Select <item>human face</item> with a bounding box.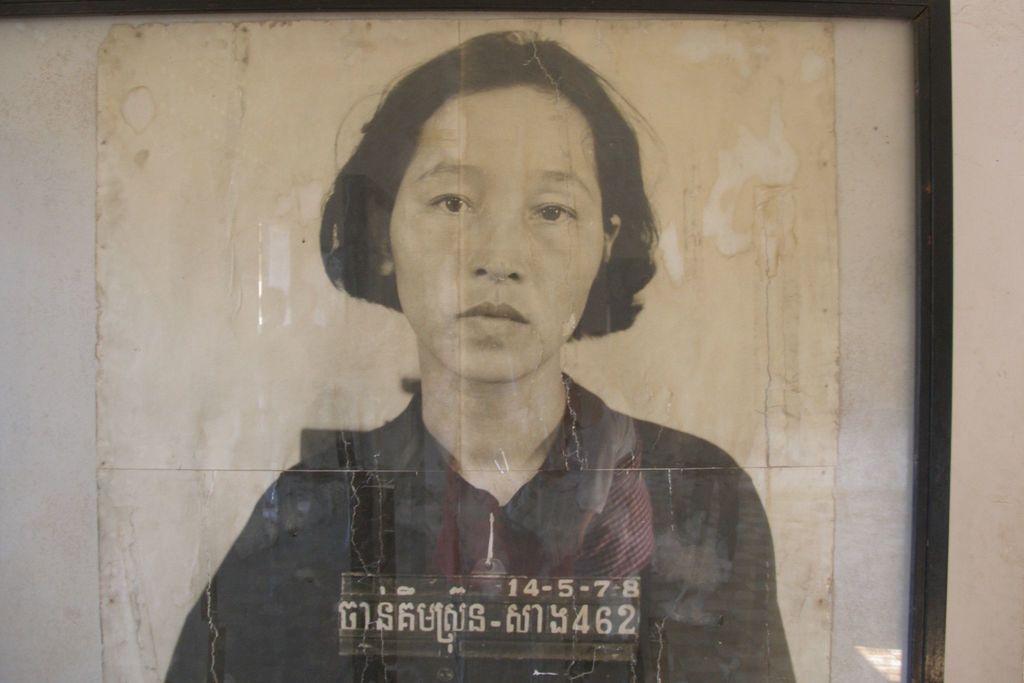
[390, 85, 603, 385].
